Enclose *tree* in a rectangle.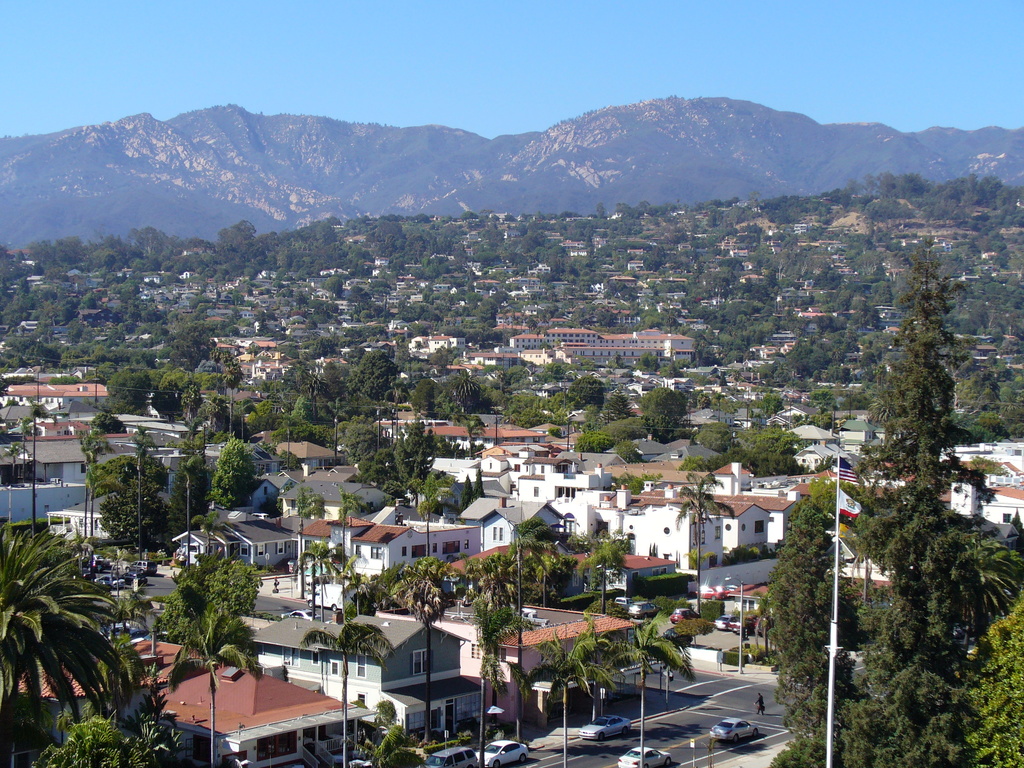
box=[297, 621, 395, 764].
